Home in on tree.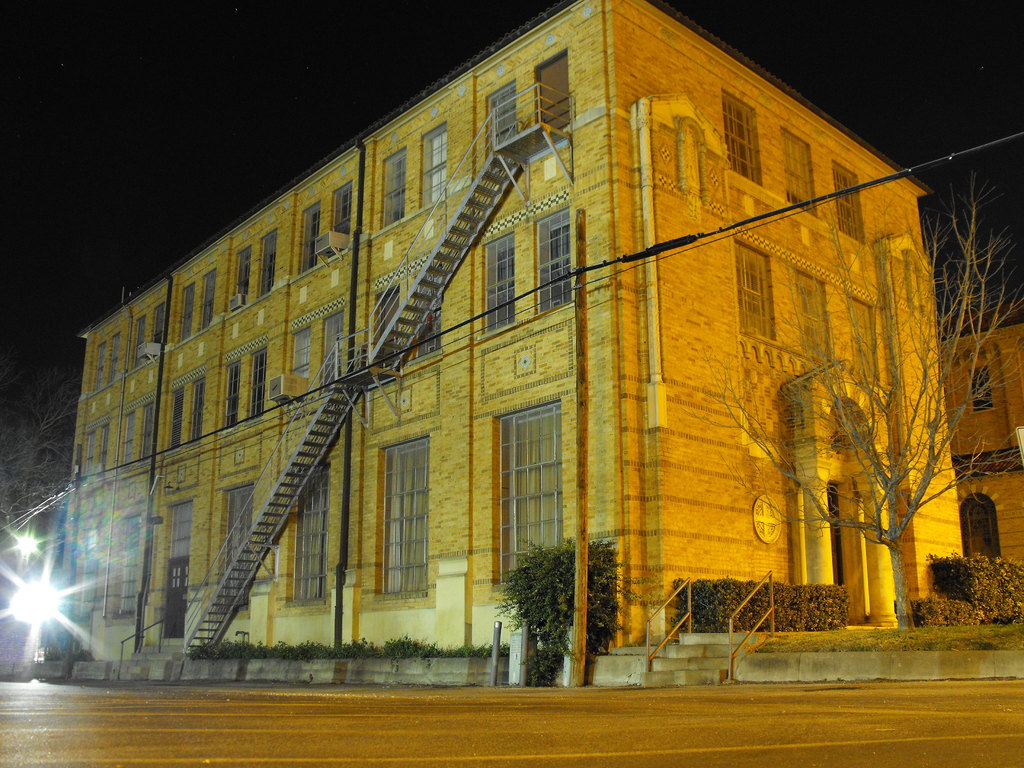
Homed in at [492, 540, 650, 691].
